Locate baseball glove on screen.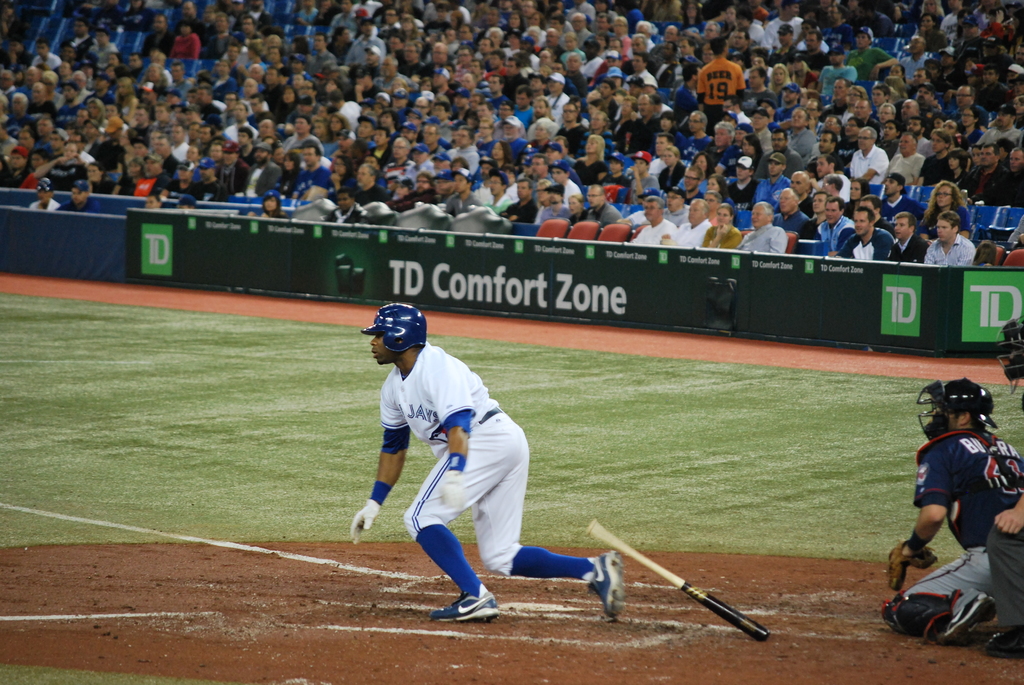
On screen at 352:497:378:547.
